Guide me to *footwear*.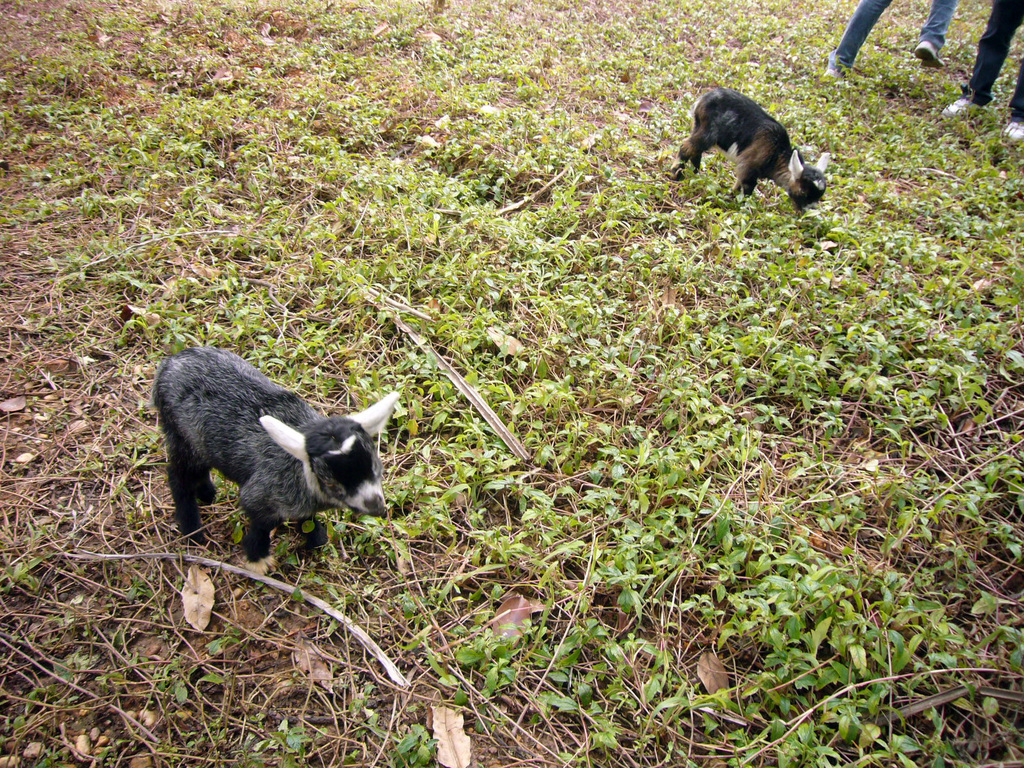
Guidance: 943,93,980,118.
